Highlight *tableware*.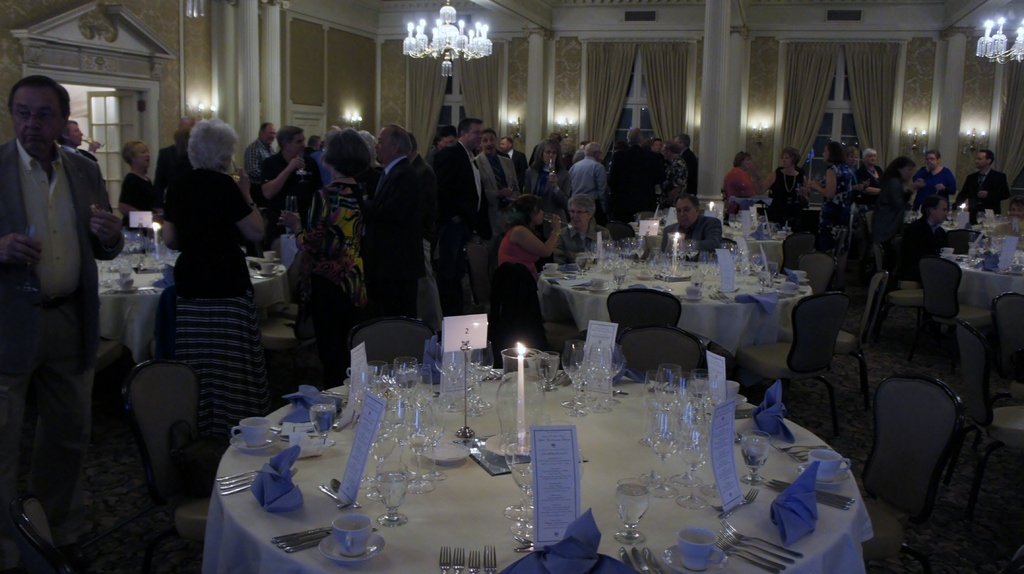
Highlighted region: <bbox>269, 427, 286, 441</bbox>.
